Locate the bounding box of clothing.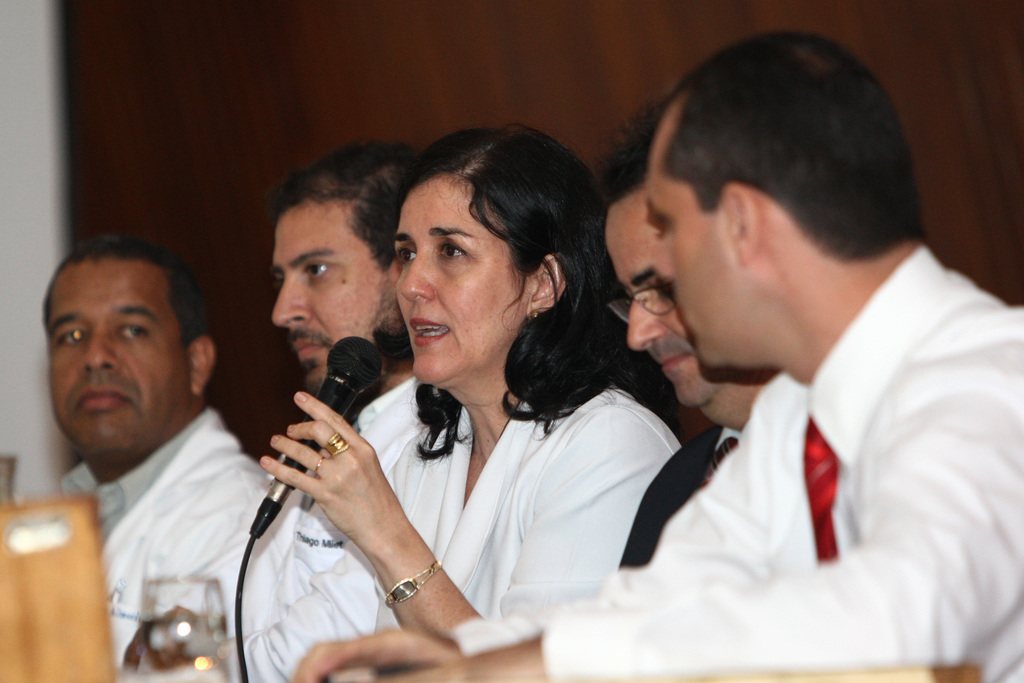
Bounding box: <bbox>224, 368, 424, 682</bbox>.
